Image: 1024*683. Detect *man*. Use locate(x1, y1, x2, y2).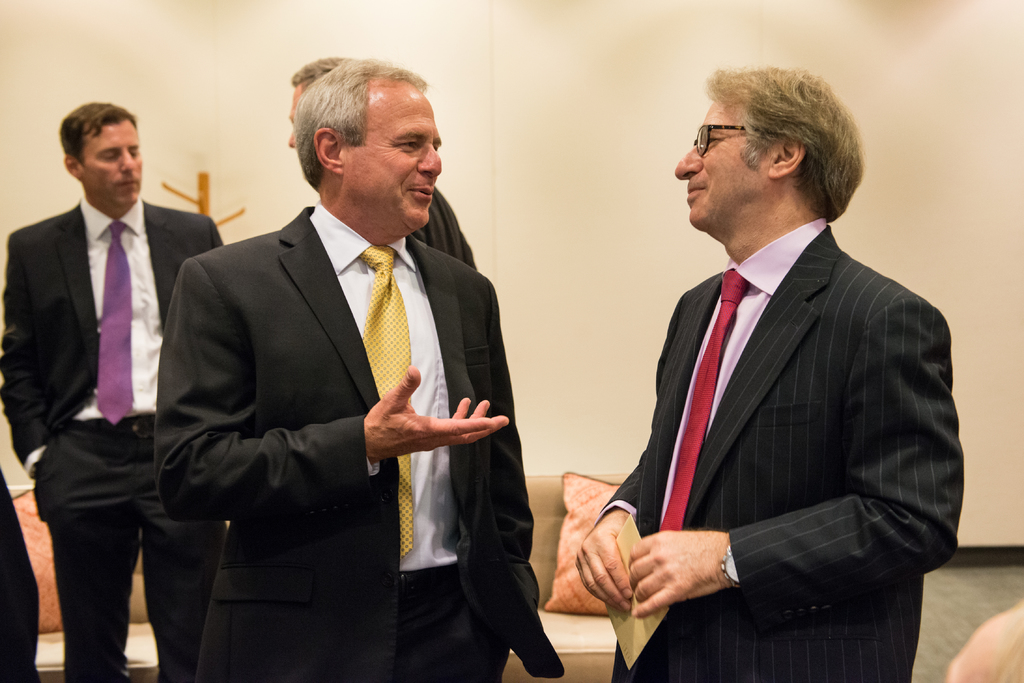
locate(0, 103, 224, 682).
